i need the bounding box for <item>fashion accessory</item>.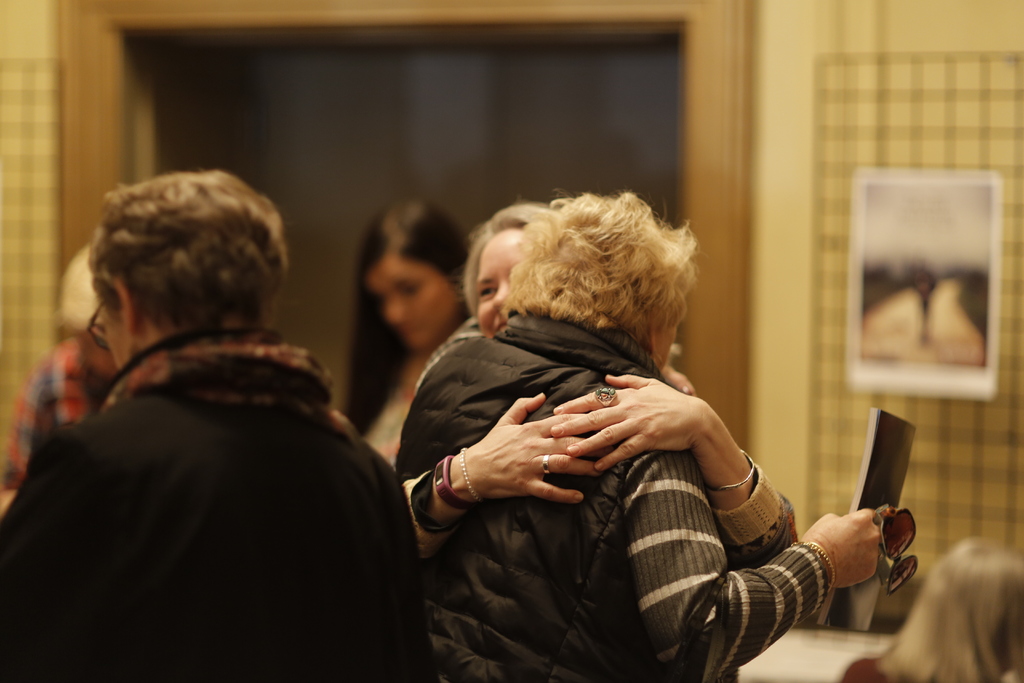
Here it is: <bbox>85, 299, 111, 356</bbox>.
